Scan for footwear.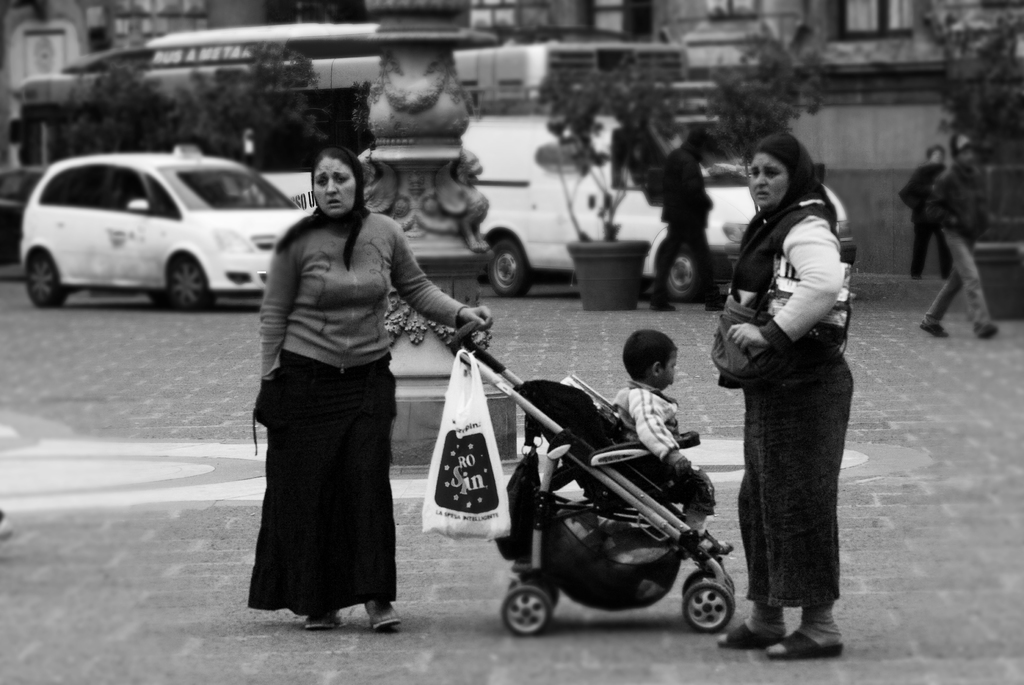
Scan result: (x1=651, y1=296, x2=680, y2=313).
